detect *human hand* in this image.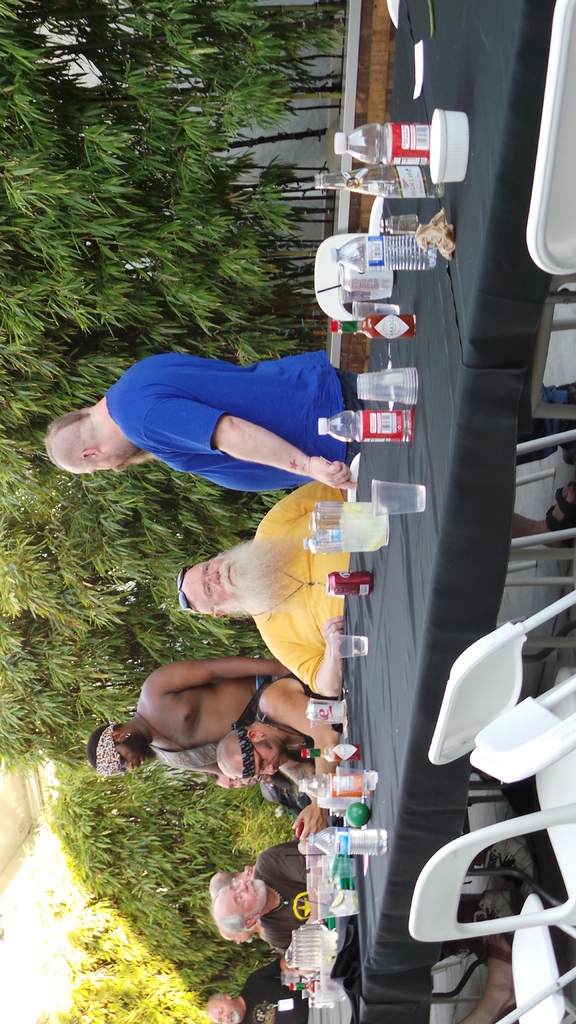
Detection: (305,451,348,488).
